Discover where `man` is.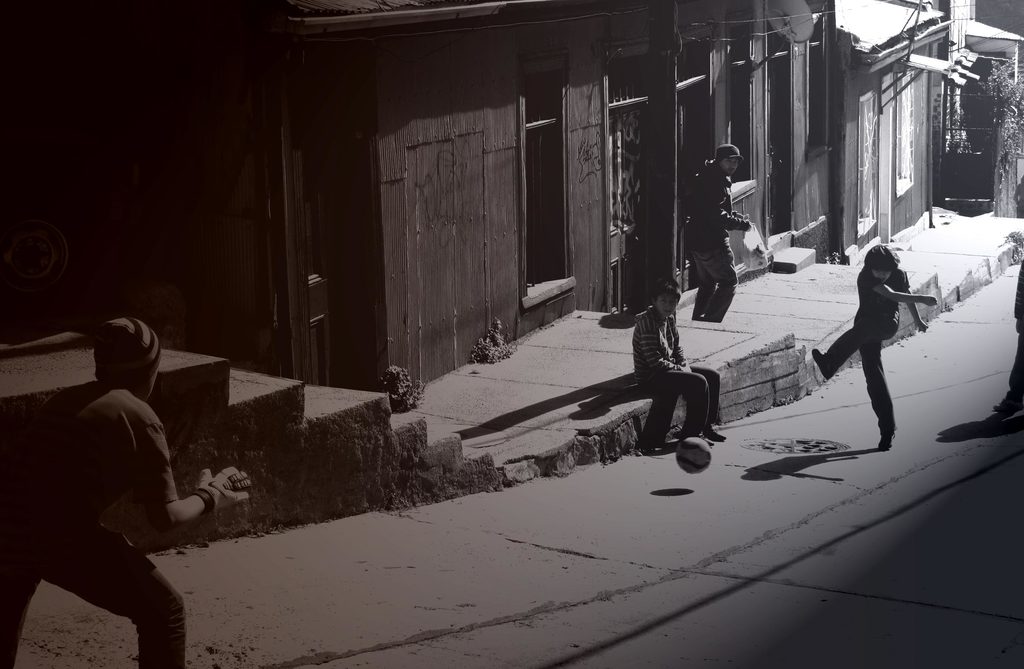
Discovered at <box>812,242,939,449</box>.
